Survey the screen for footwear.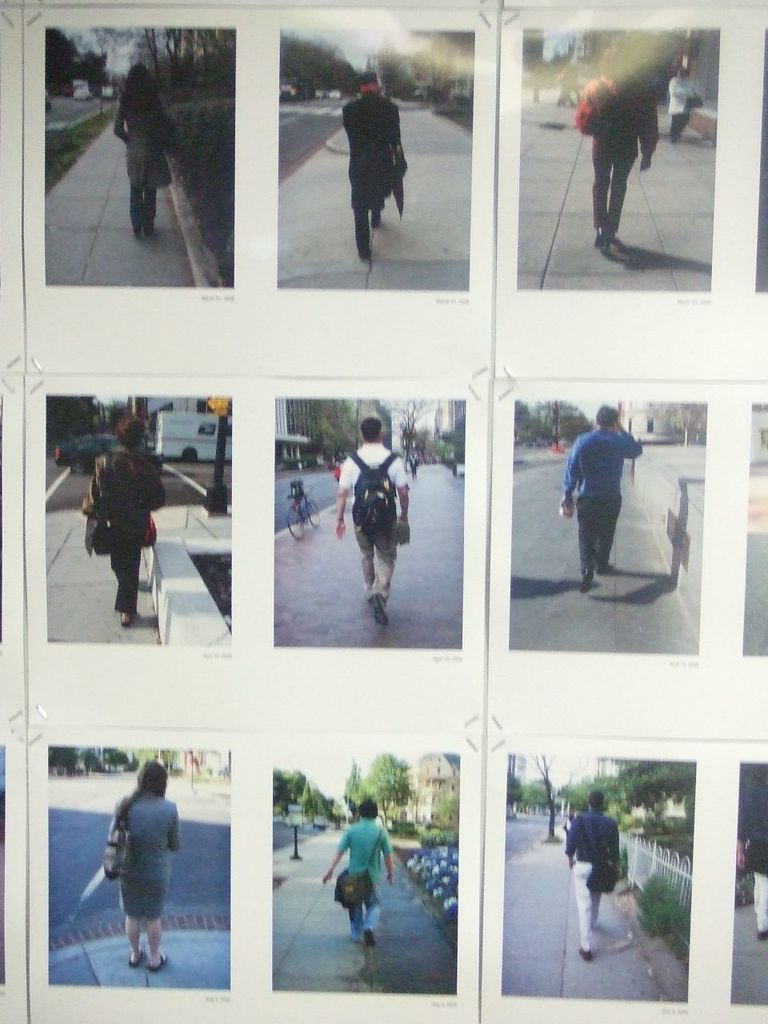
Survey found: 578/566/592/593.
